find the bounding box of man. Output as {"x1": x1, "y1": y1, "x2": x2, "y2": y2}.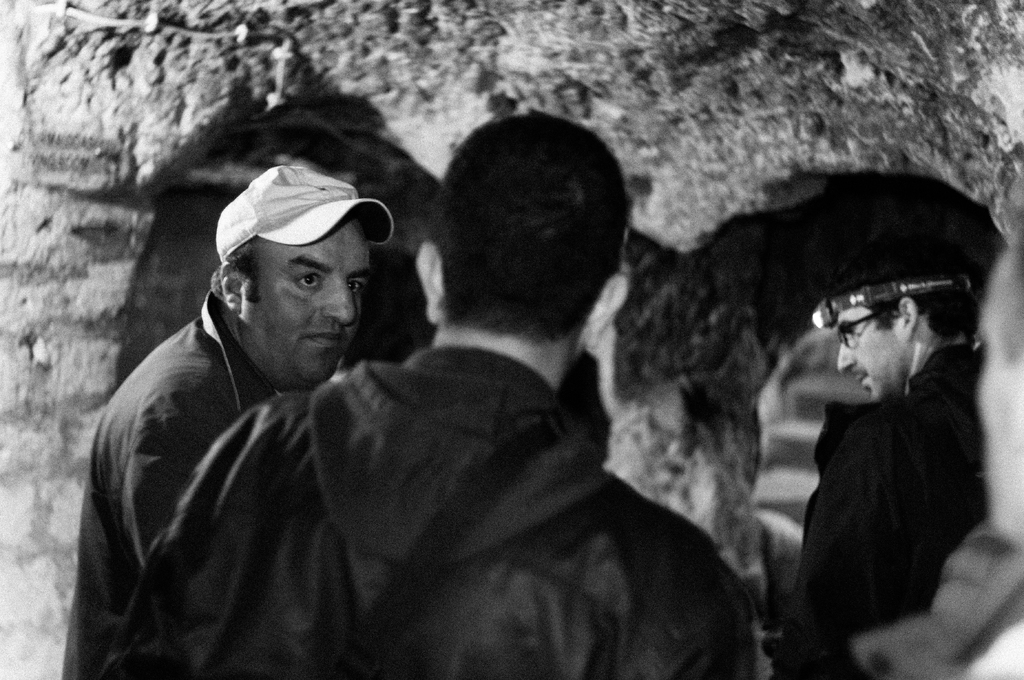
{"x1": 90, "y1": 107, "x2": 751, "y2": 679}.
